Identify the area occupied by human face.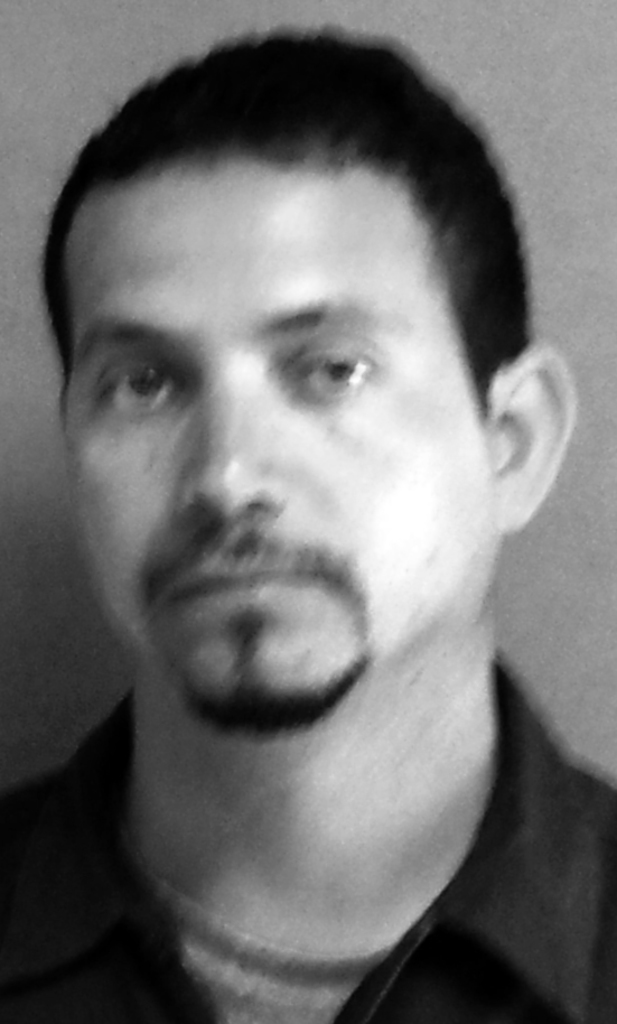
Area: [59,152,502,744].
